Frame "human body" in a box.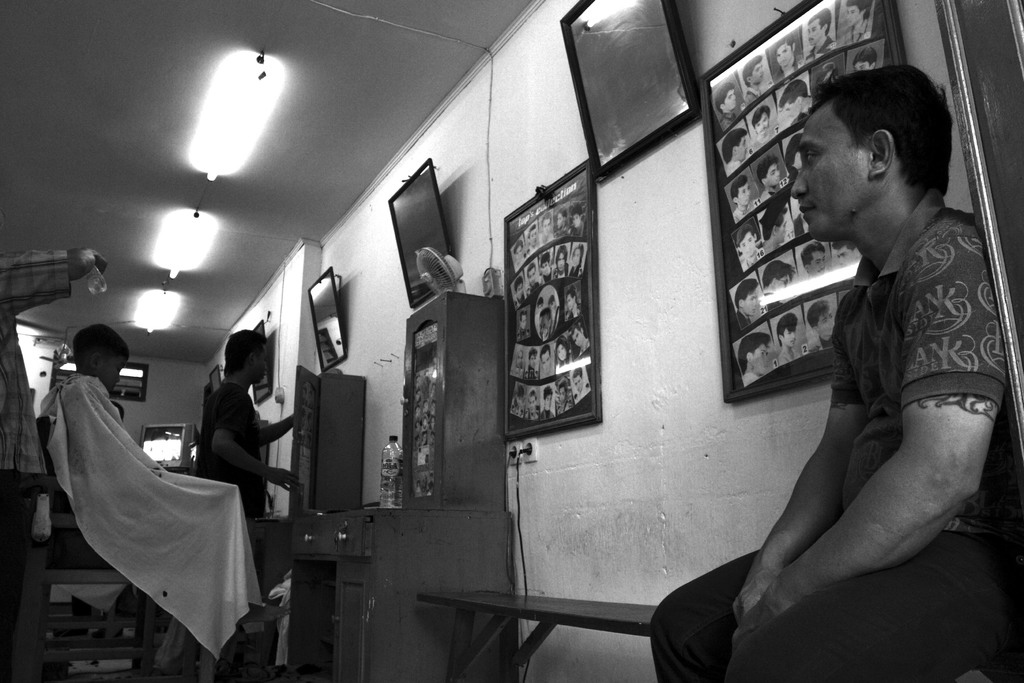
crop(753, 106, 767, 142).
